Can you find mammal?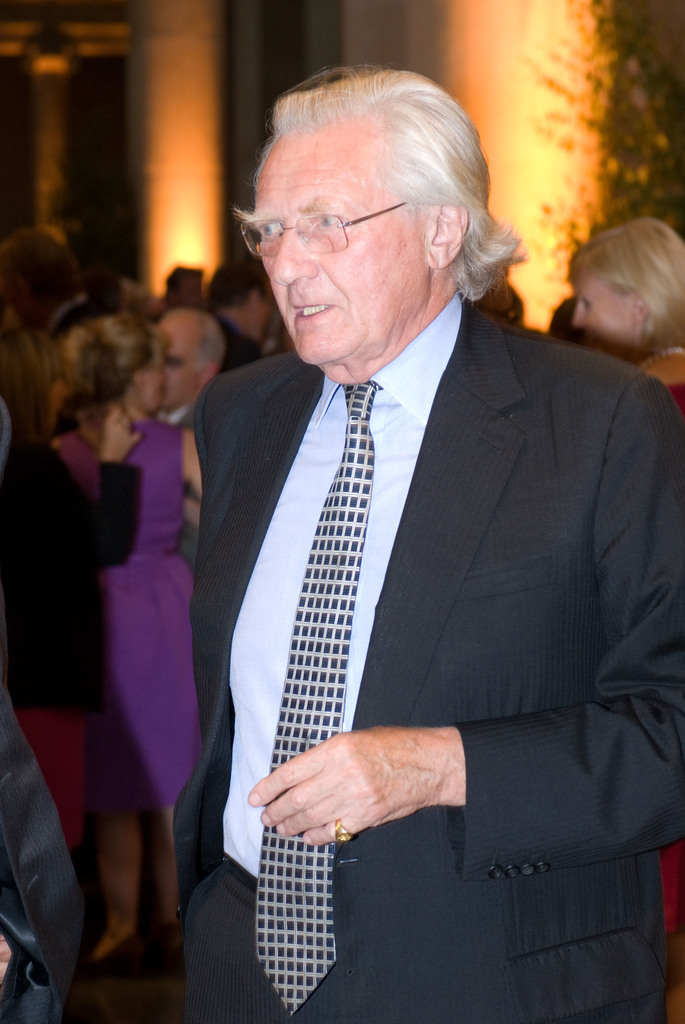
Yes, bounding box: box(150, 81, 649, 986).
